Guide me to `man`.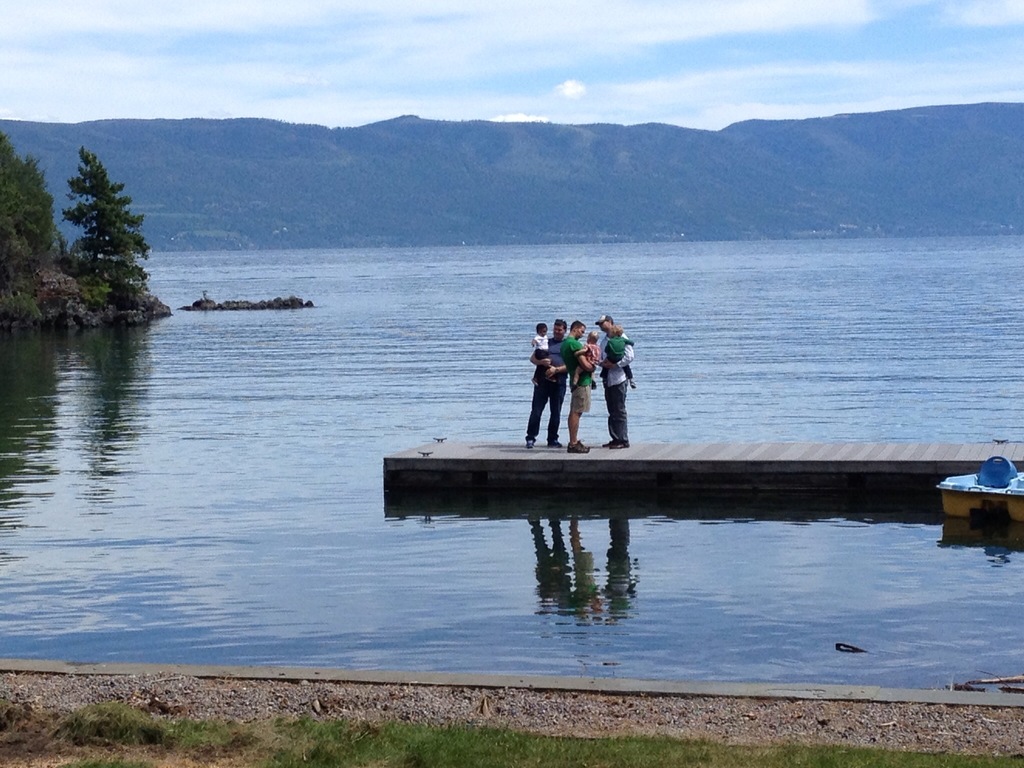
Guidance: box=[595, 314, 636, 446].
